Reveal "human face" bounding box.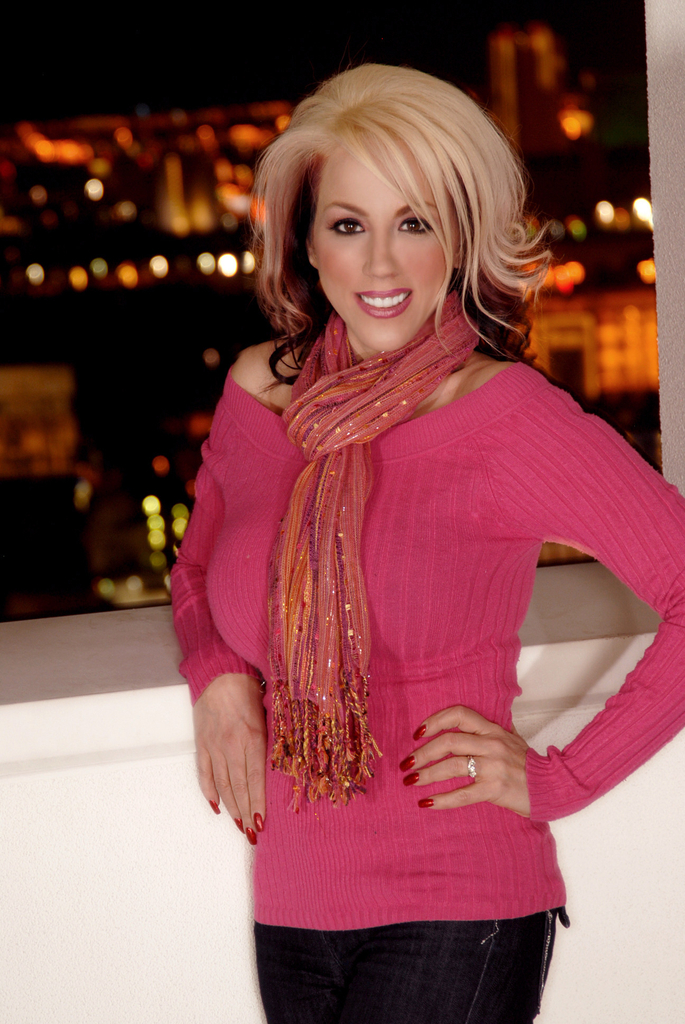
Revealed: l=310, t=140, r=459, b=352.
